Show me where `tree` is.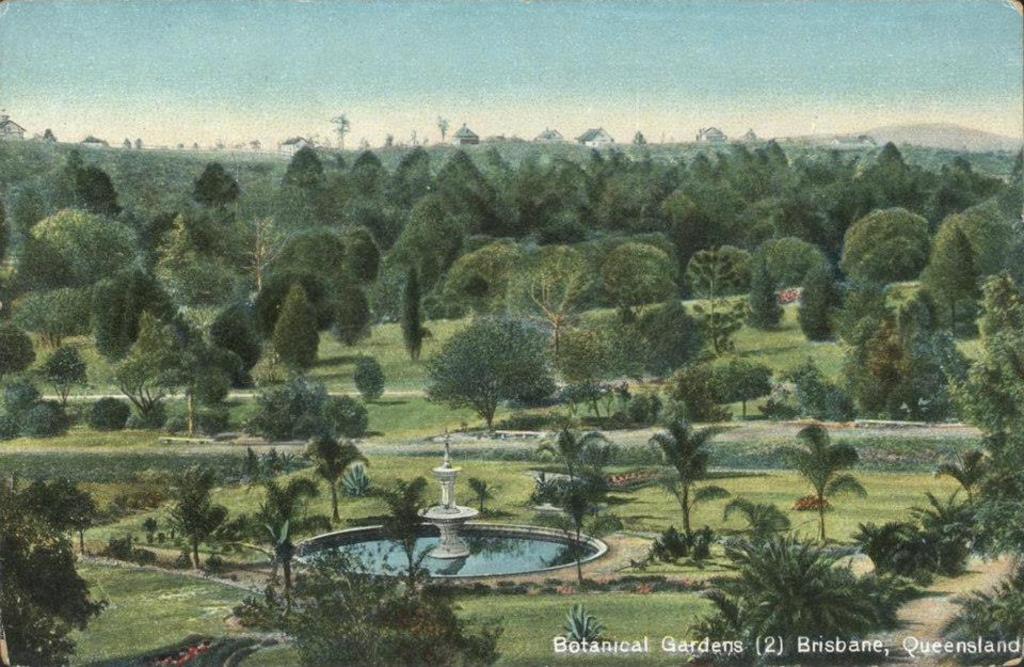
`tree` is at 685:247:754:354.
